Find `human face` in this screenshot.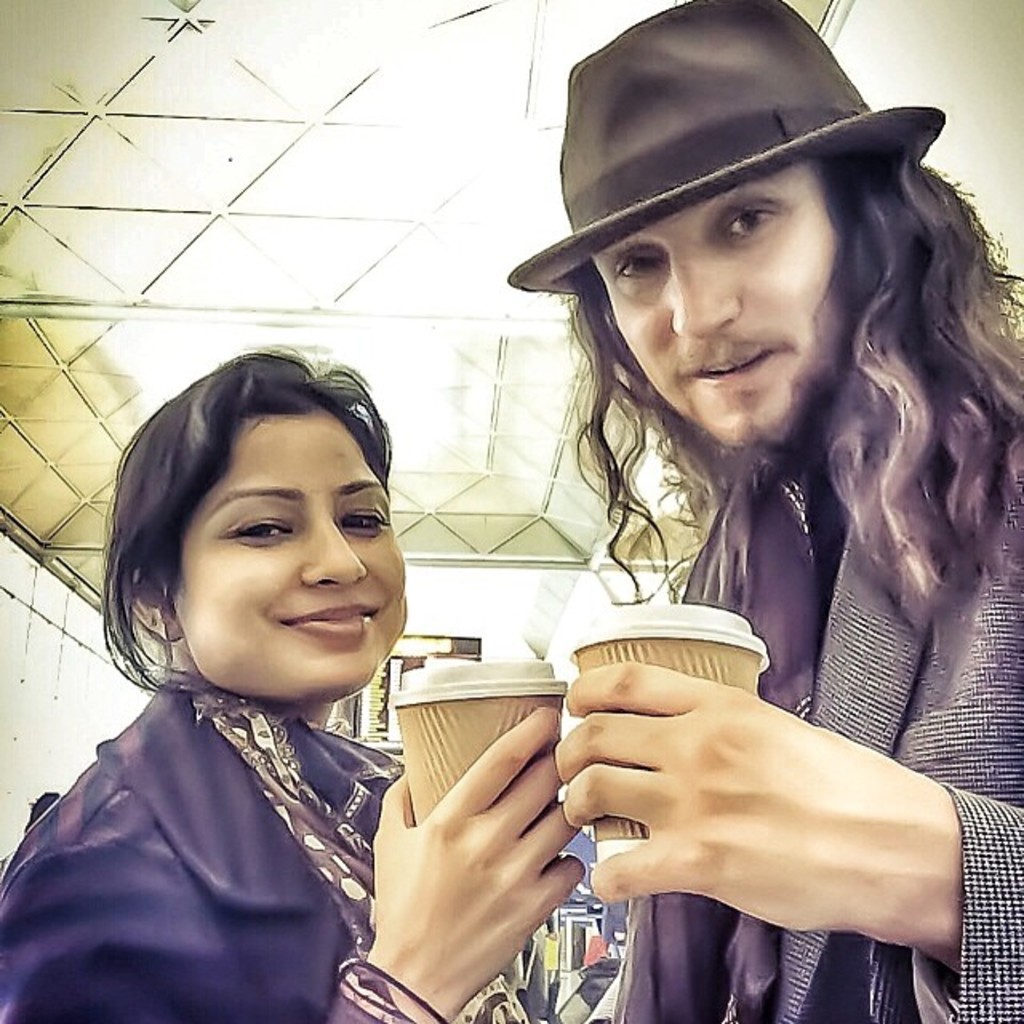
The bounding box for `human face` is 165, 405, 413, 706.
